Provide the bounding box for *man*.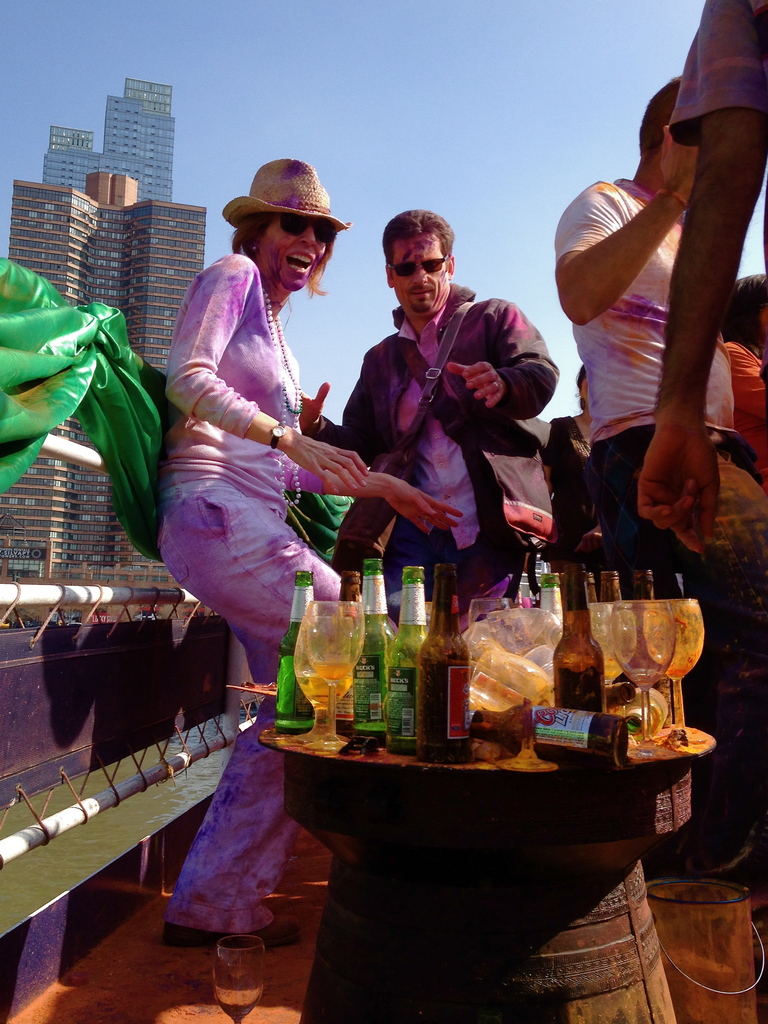
Rect(322, 207, 556, 611).
